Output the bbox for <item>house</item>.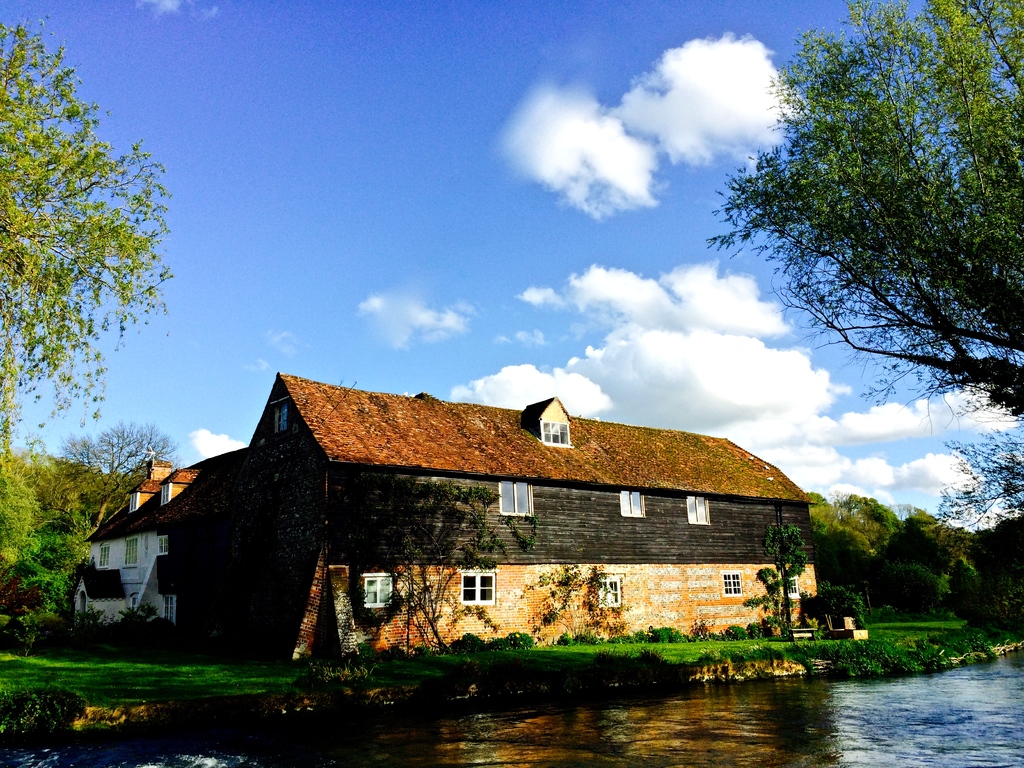
{"left": 71, "top": 375, "right": 818, "bottom": 662}.
